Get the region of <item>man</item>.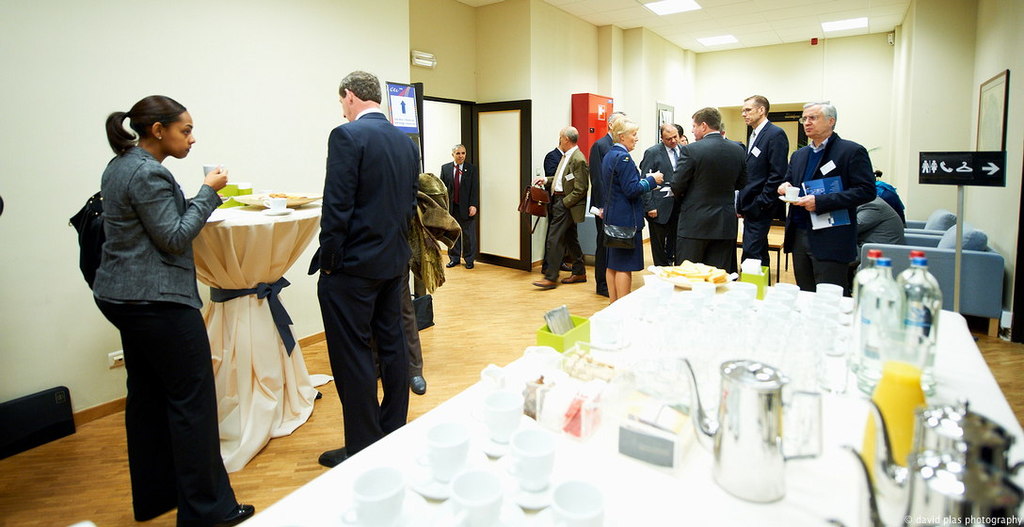
[x1=439, y1=144, x2=475, y2=269].
